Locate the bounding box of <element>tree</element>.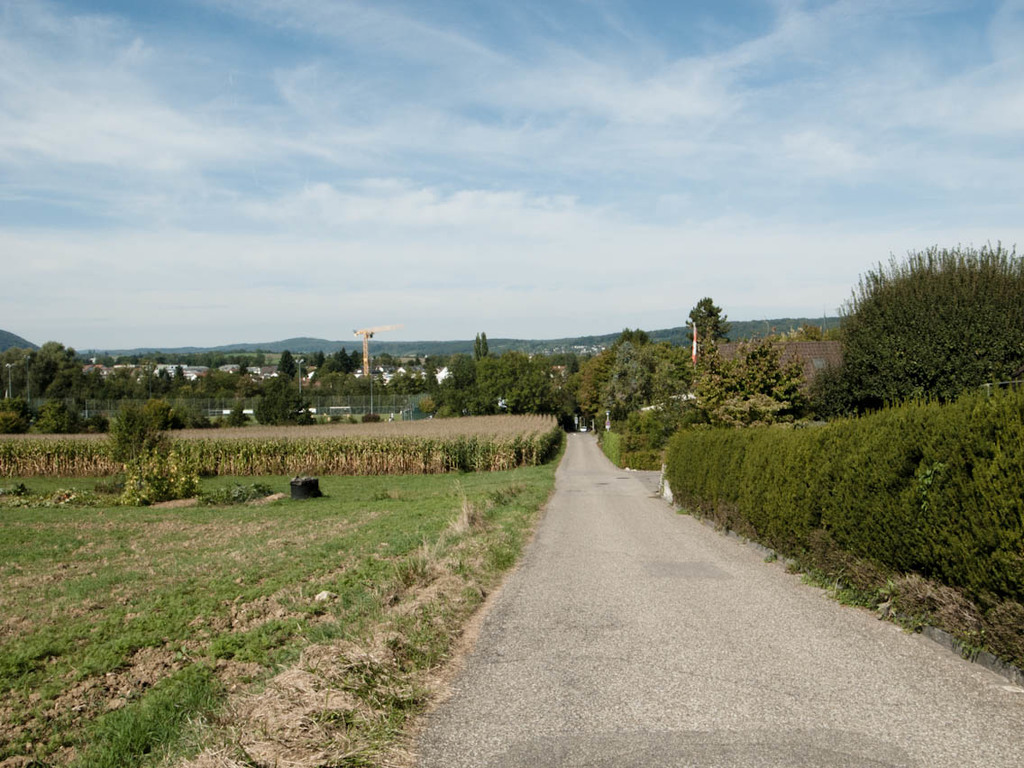
Bounding box: pyautogui.locateOnScreen(610, 339, 651, 412).
